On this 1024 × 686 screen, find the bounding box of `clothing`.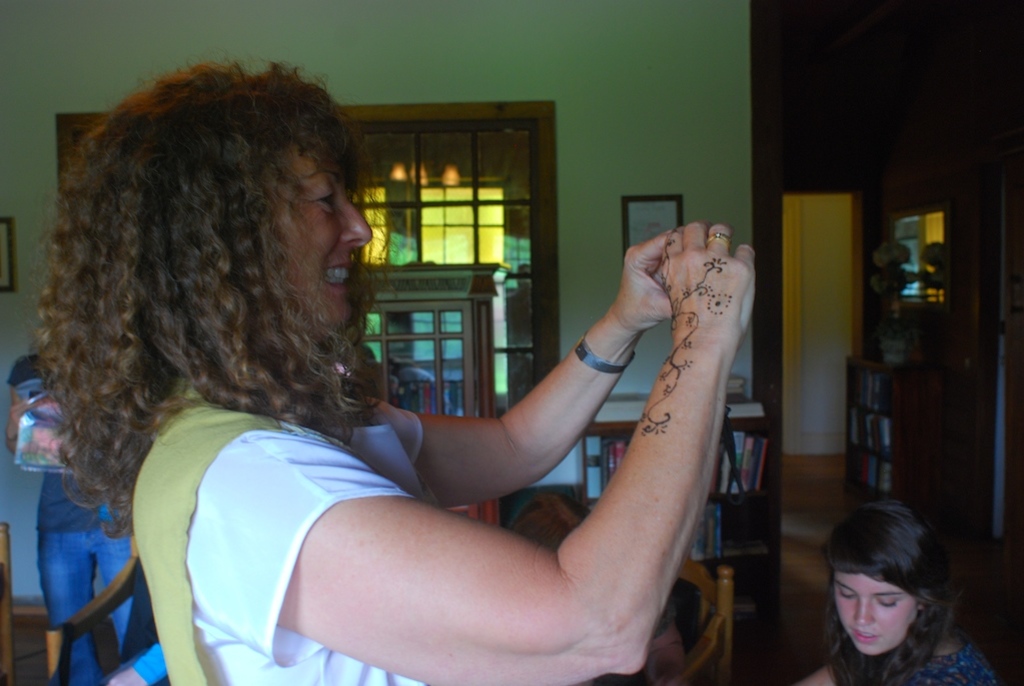
Bounding box: 134 371 424 685.
